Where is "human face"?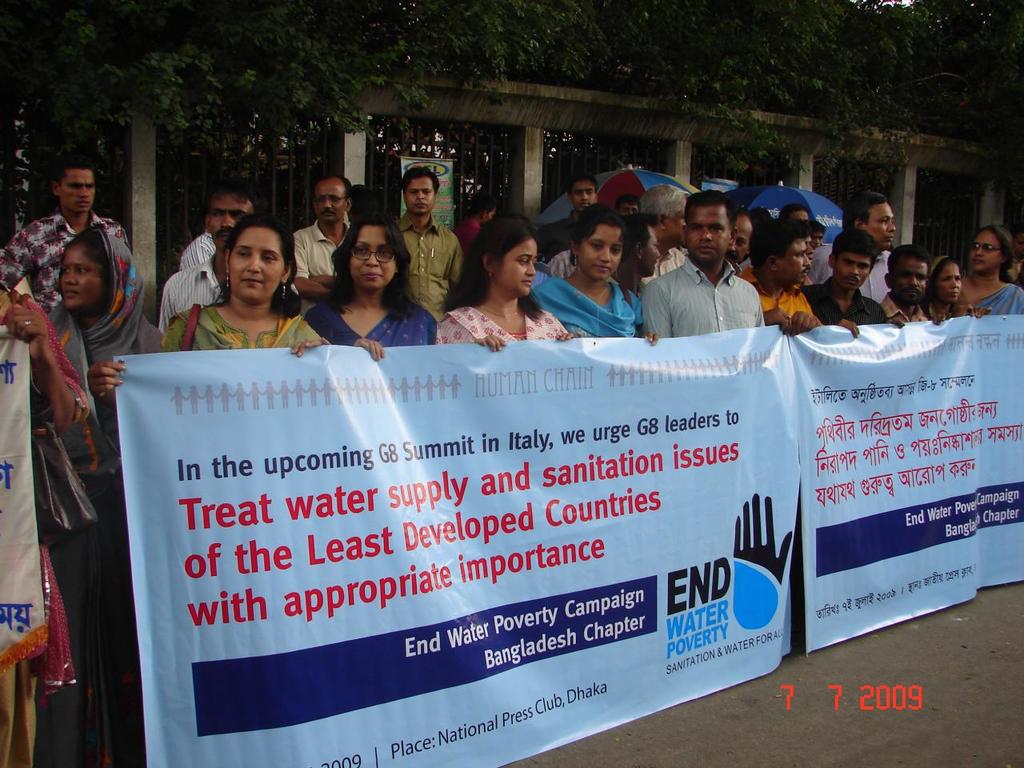
<region>895, 255, 923, 301</region>.
